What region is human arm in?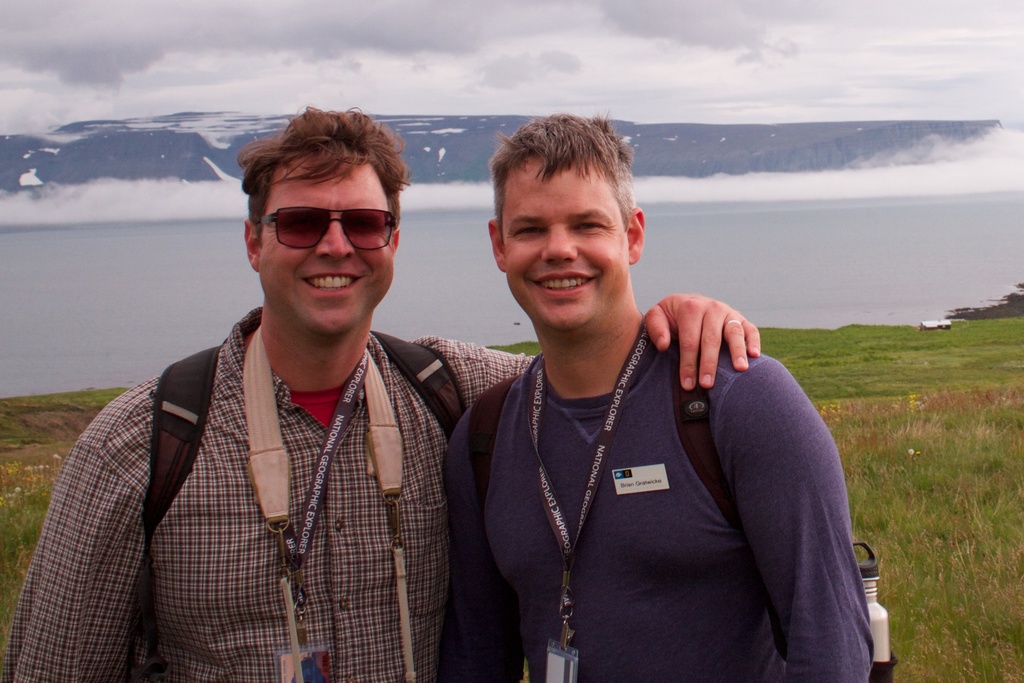
<bbox>431, 375, 528, 682</bbox>.
